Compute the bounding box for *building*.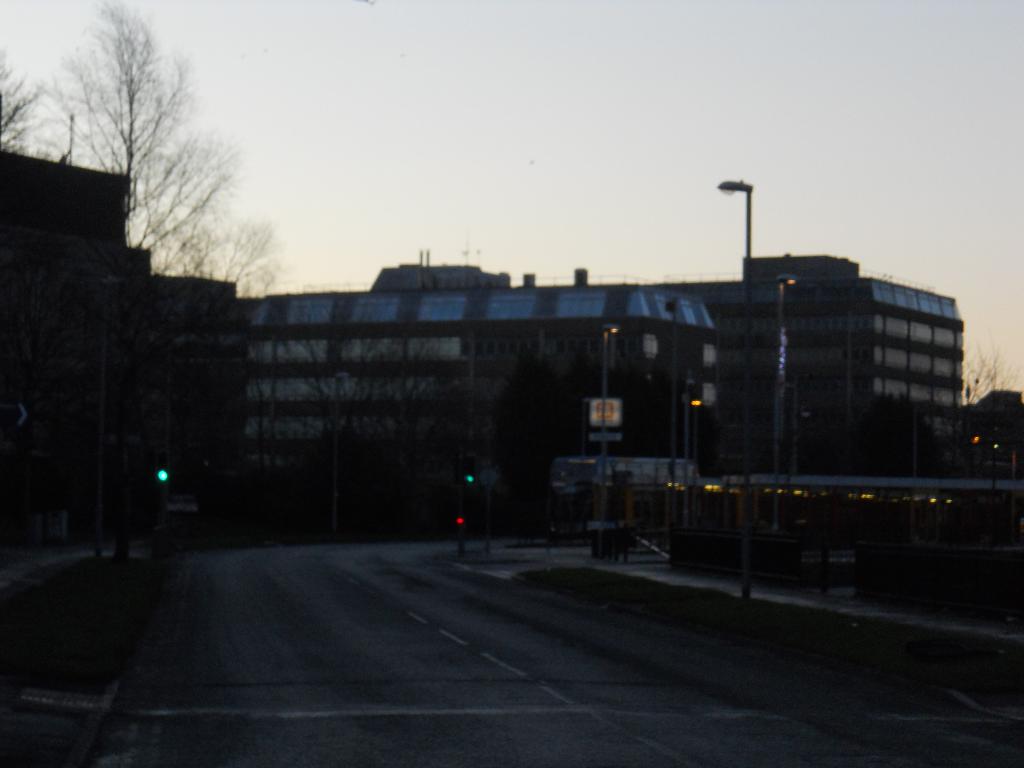
[x1=0, y1=148, x2=249, y2=561].
